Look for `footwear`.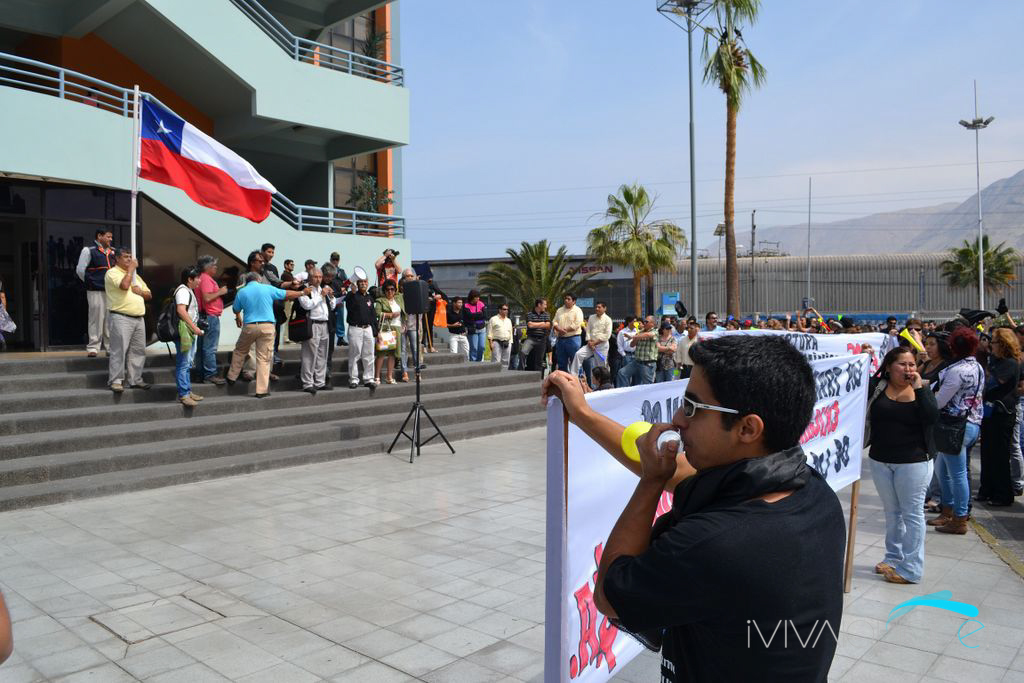
Found: <bbox>885, 570, 916, 584</bbox>.
